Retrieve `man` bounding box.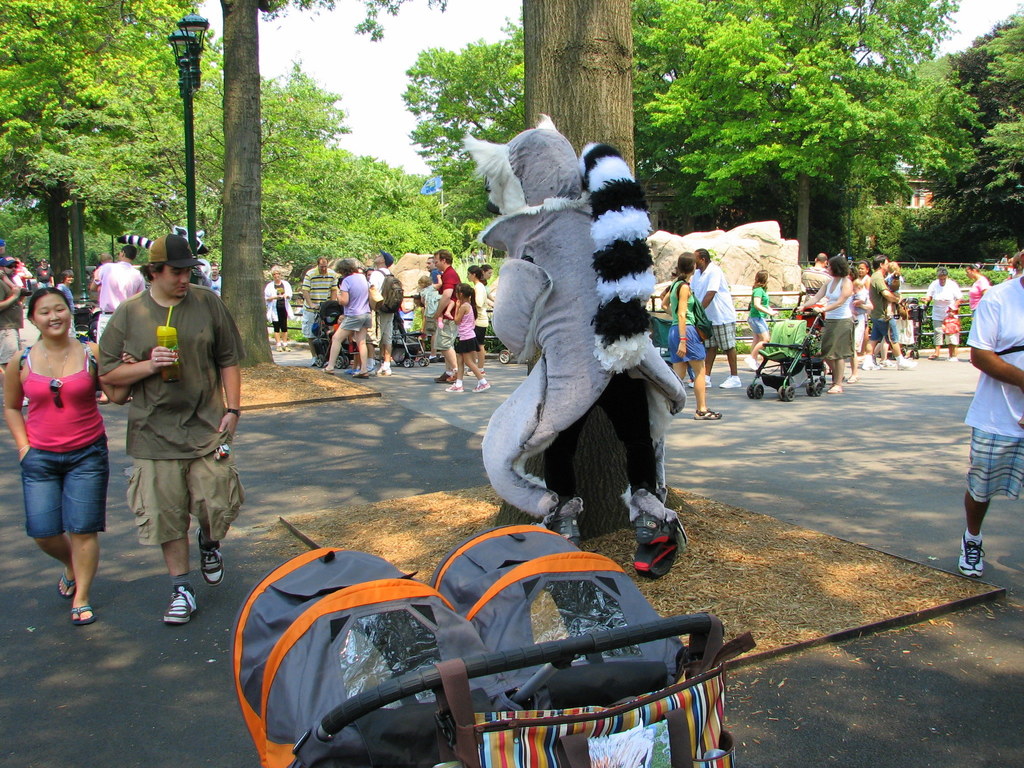
Bounding box: region(861, 255, 919, 370).
